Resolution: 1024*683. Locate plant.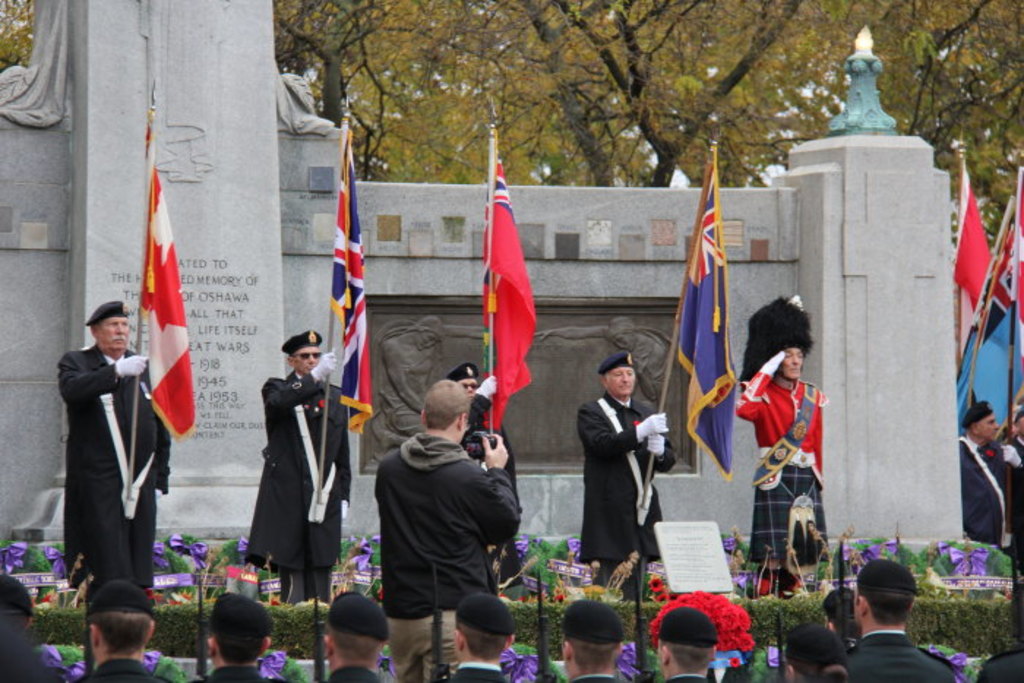
{"left": 28, "top": 603, "right": 82, "bottom": 645}.
